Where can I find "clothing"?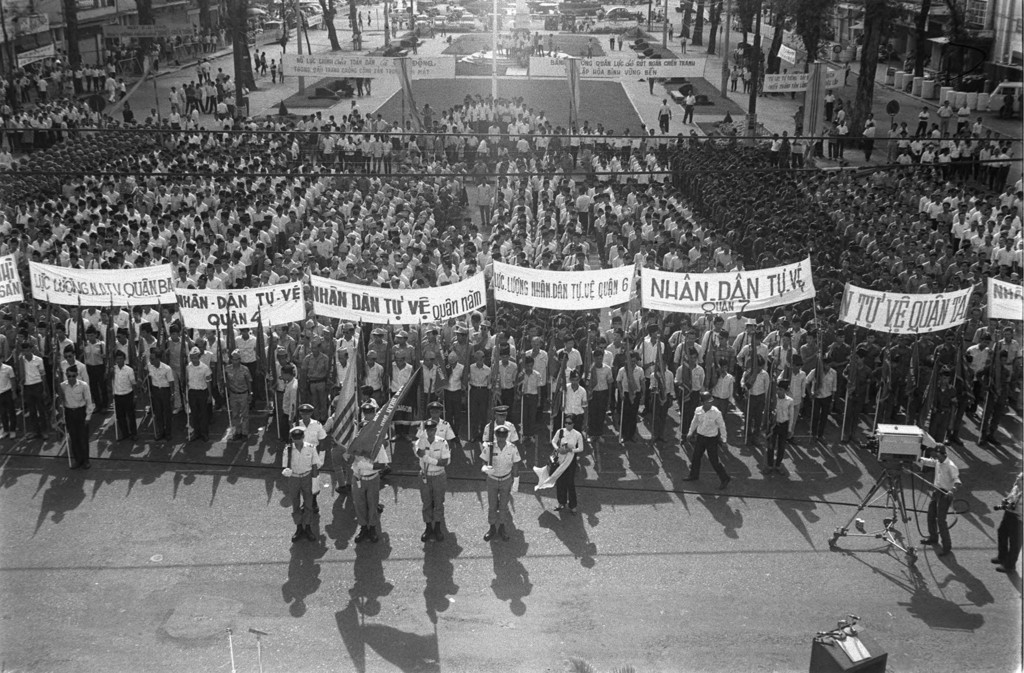
You can find it at pyautogui.locateOnScreen(442, 361, 470, 430).
